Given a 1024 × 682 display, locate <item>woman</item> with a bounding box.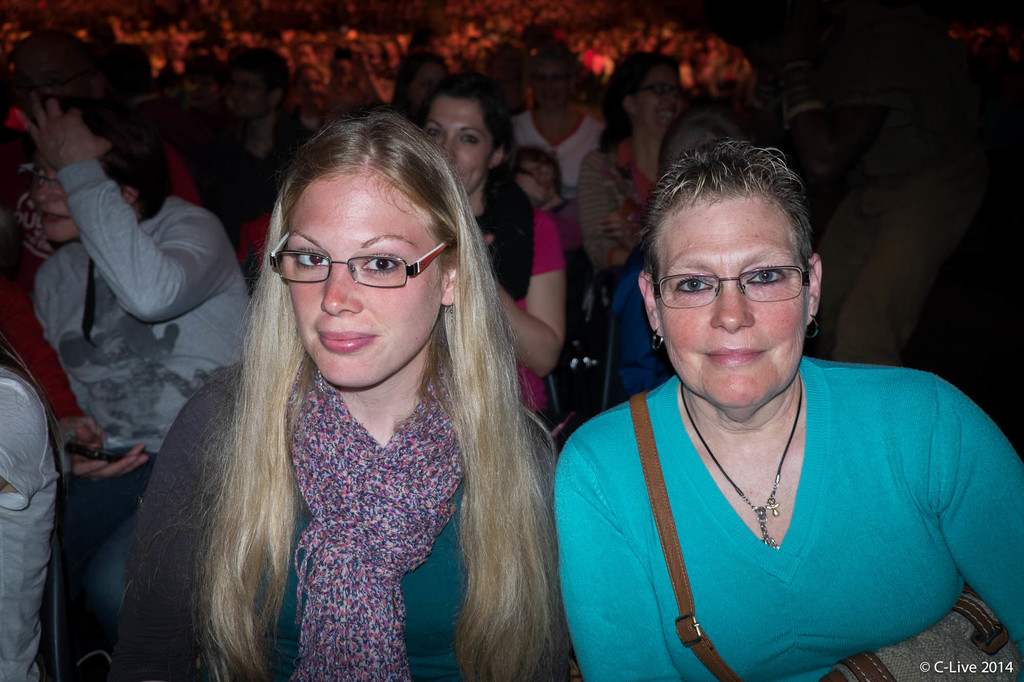
Located: [x1=554, y1=138, x2=1023, y2=681].
